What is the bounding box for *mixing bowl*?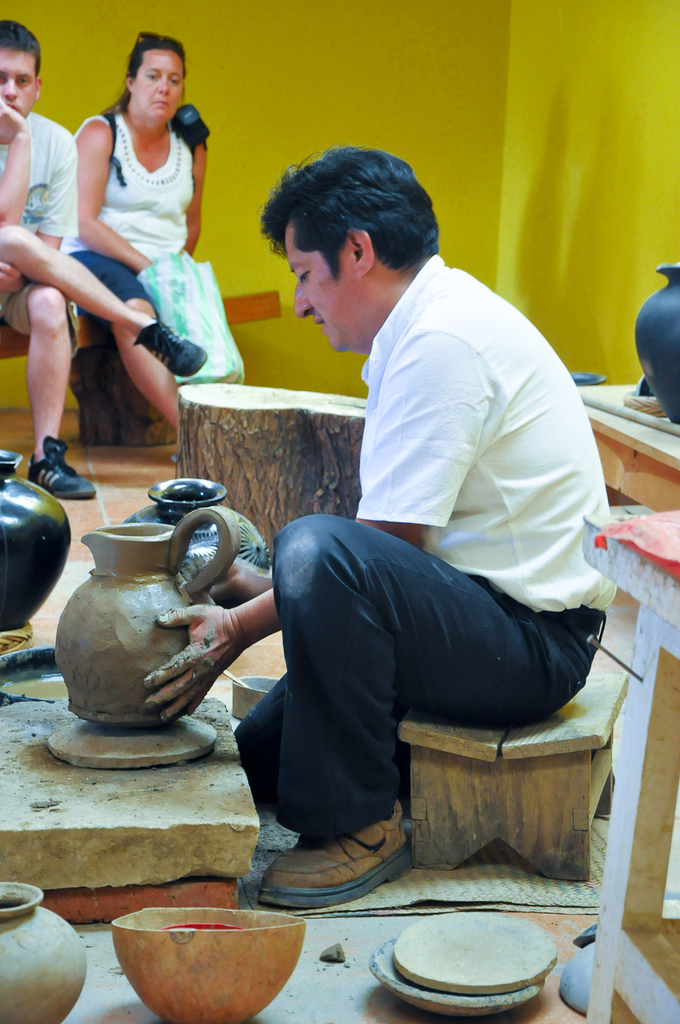
box(110, 902, 308, 1018).
